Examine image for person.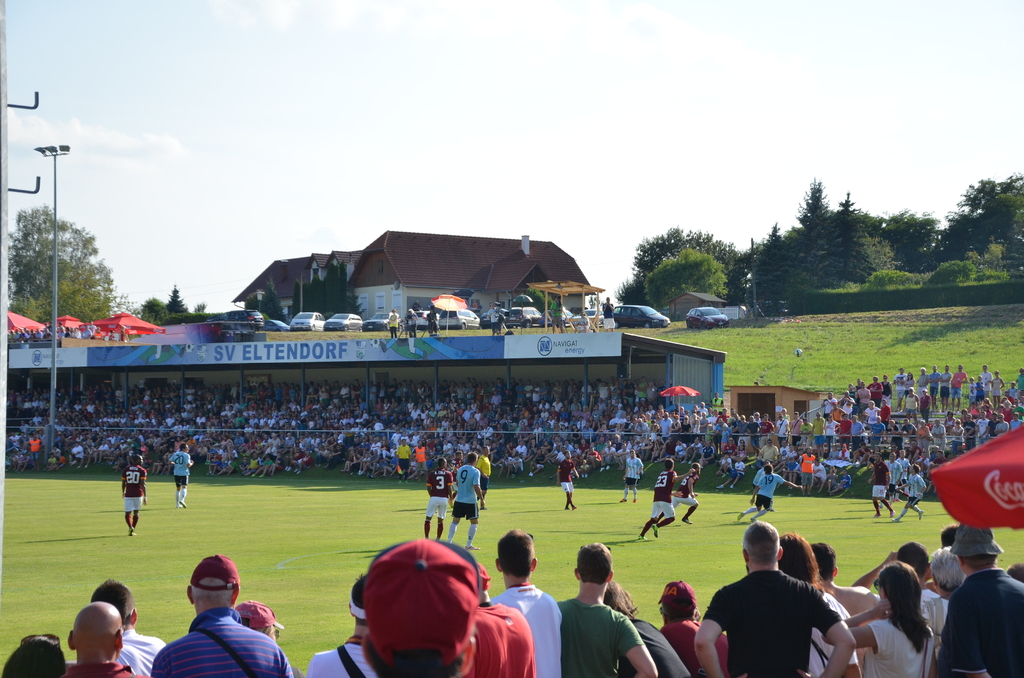
Examination result: pyautogui.locateOnScreen(155, 556, 284, 677).
